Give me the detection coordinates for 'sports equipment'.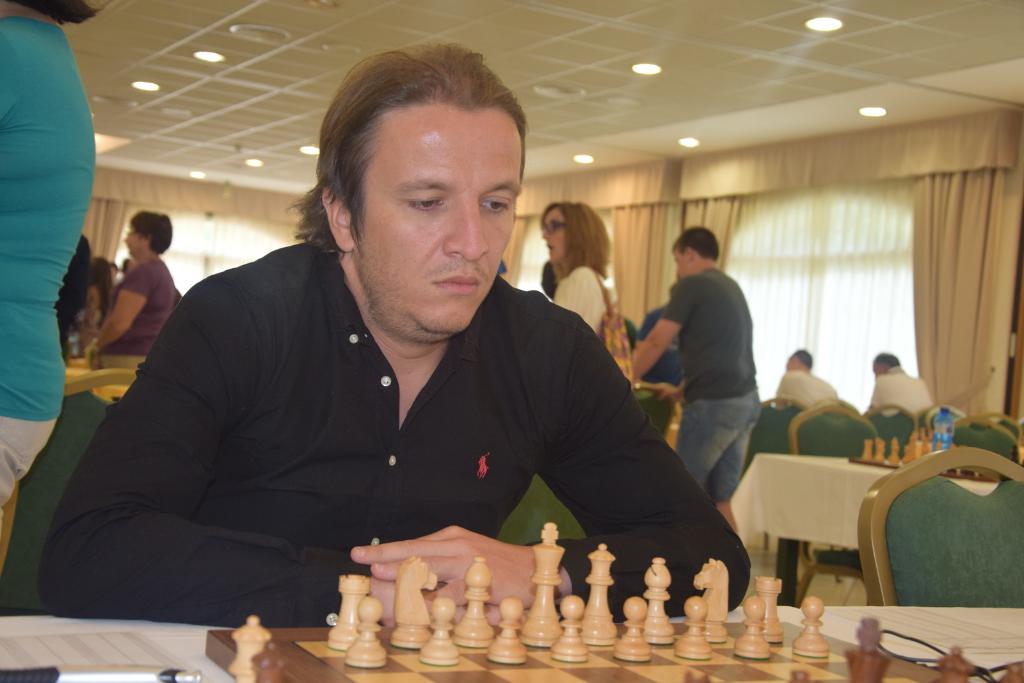
x1=211, y1=525, x2=1021, y2=682.
